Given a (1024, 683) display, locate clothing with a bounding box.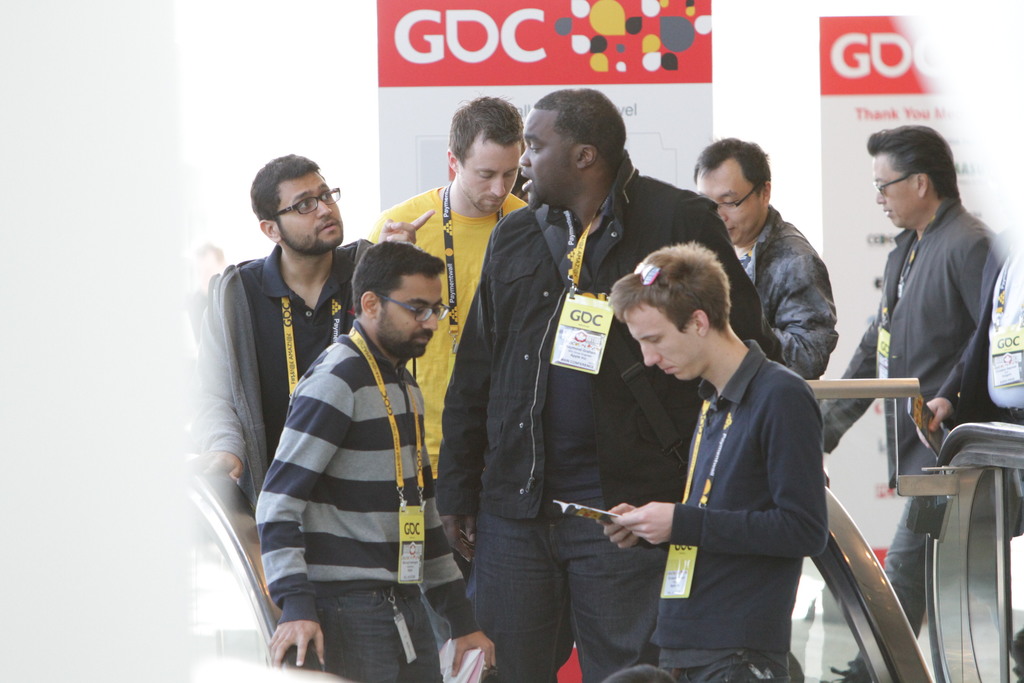
Located: [x1=639, y1=333, x2=827, y2=682].
